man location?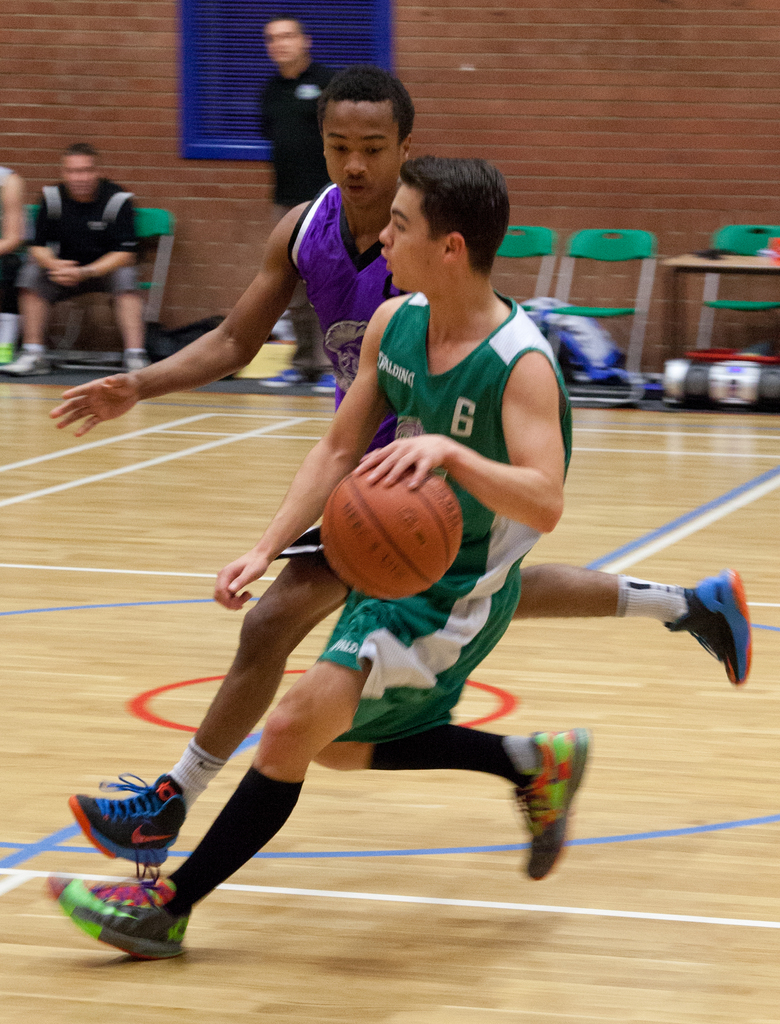
0, 159, 33, 369
